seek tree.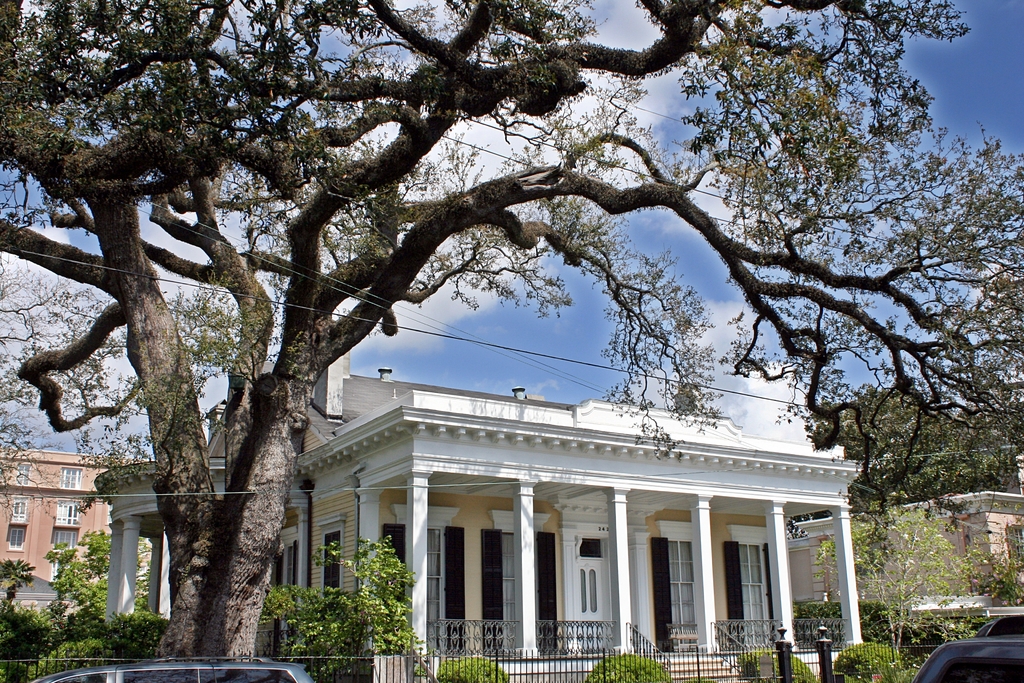
809,299,1023,513.
